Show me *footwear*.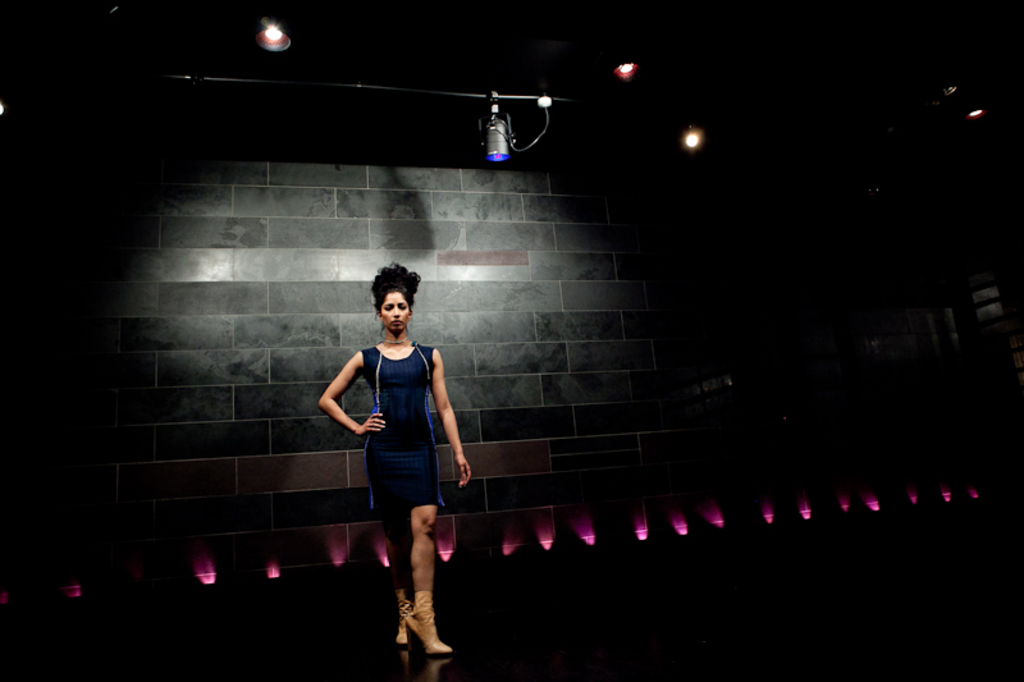
*footwear* is here: 390:577:449:669.
